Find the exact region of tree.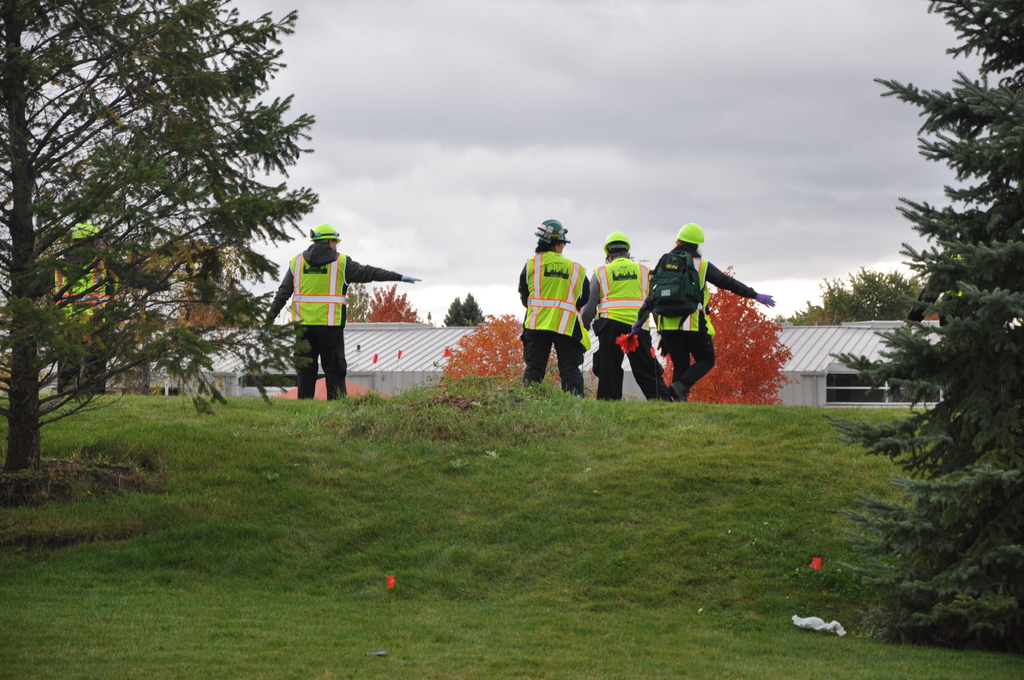
Exact region: crop(435, 303, 807, 405).
